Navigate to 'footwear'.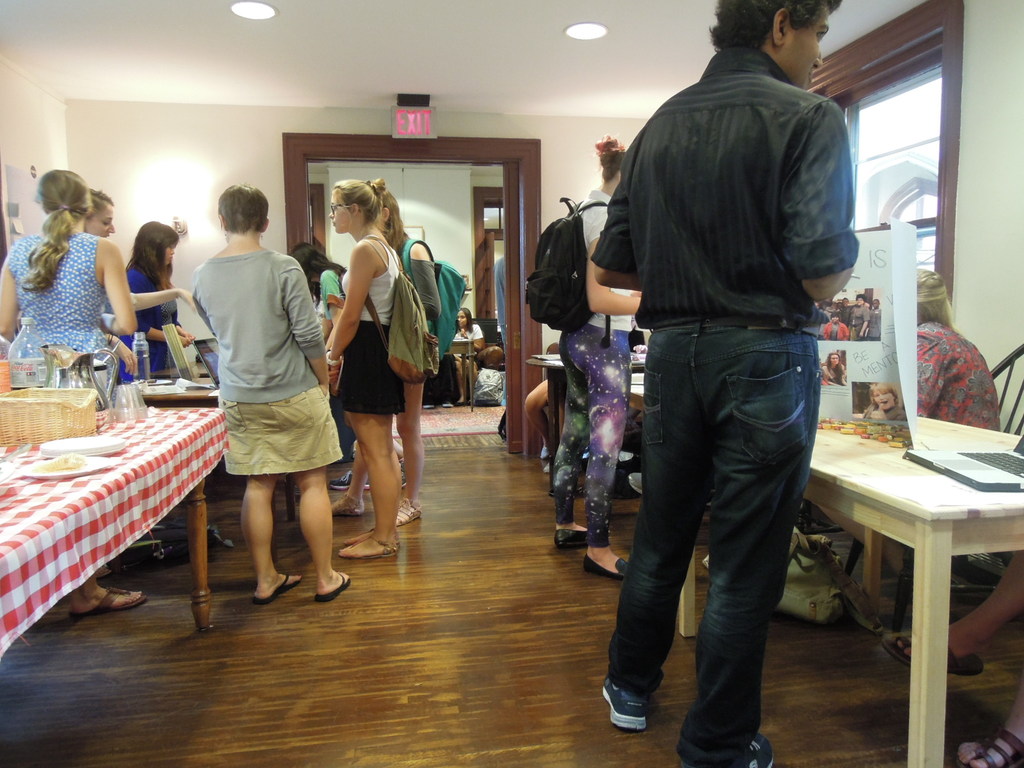
Navigation target: box=[397, 460, 406, 484].
